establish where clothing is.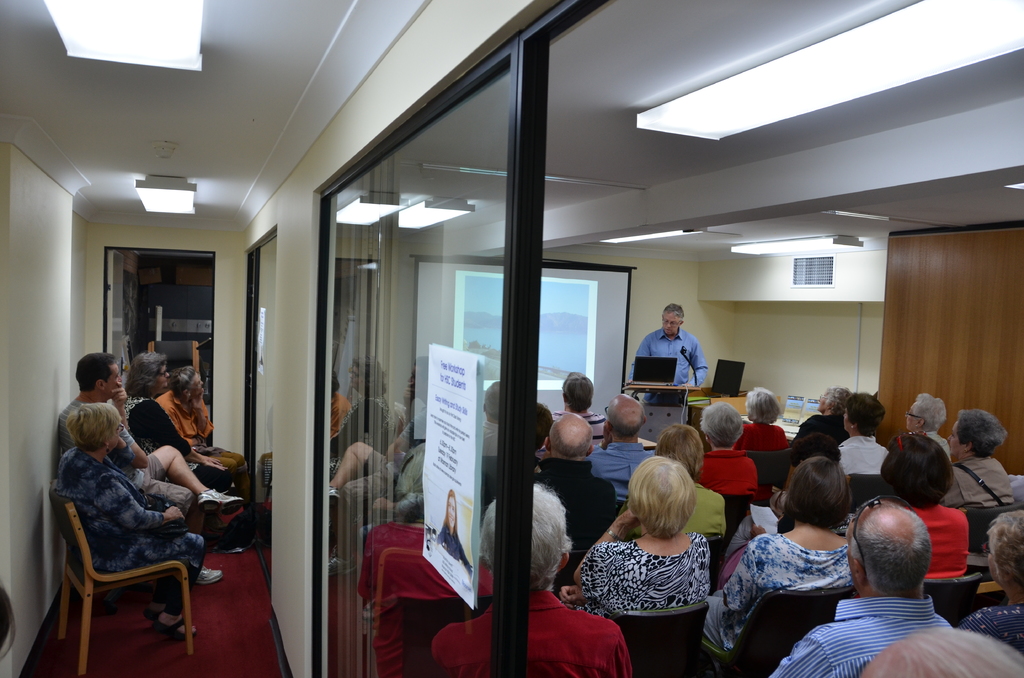
Established at detection(833, 437, 893, 473).
